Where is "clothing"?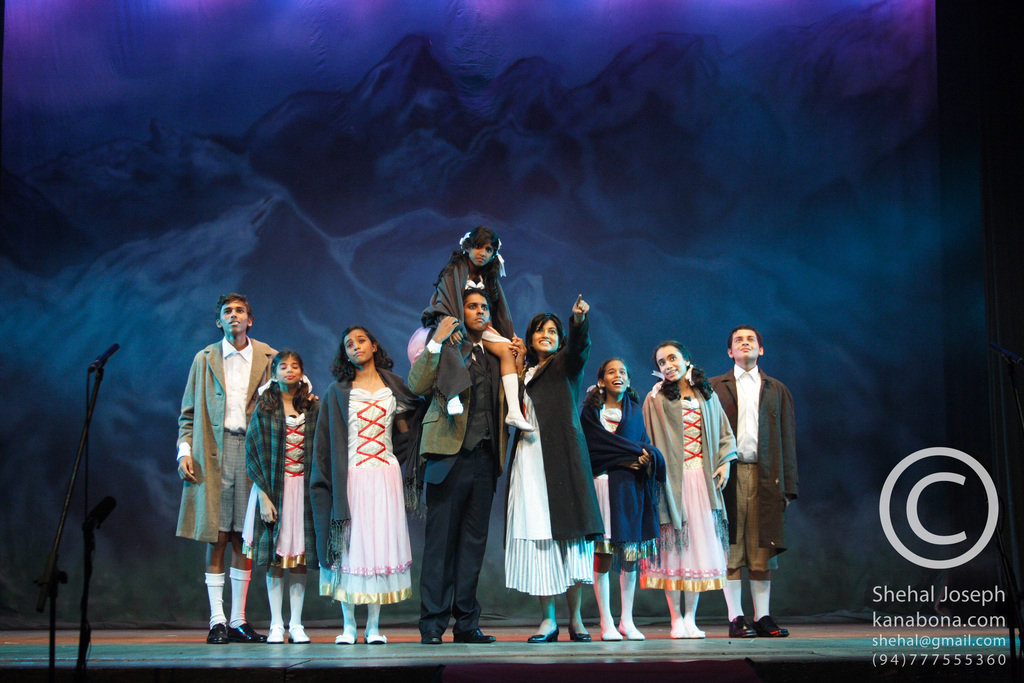
Rect(642, 375, 742, 597).
